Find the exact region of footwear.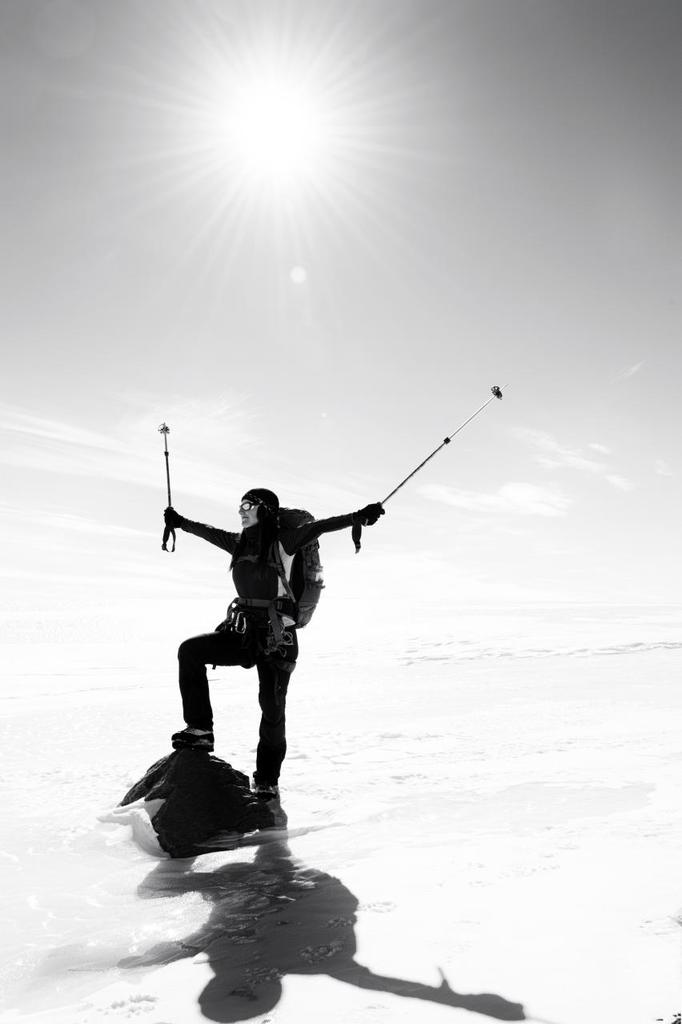
Exact region: [left=166, top=729, right=215, bottom=748].
